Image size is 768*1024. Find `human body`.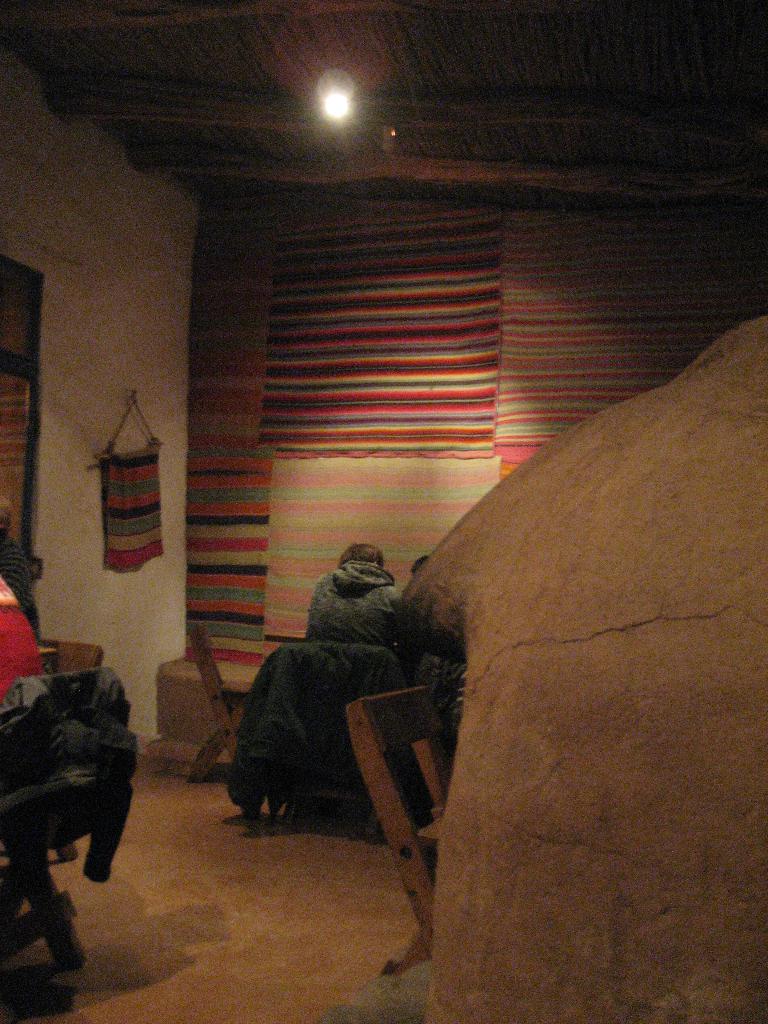
0 577 45 932.
